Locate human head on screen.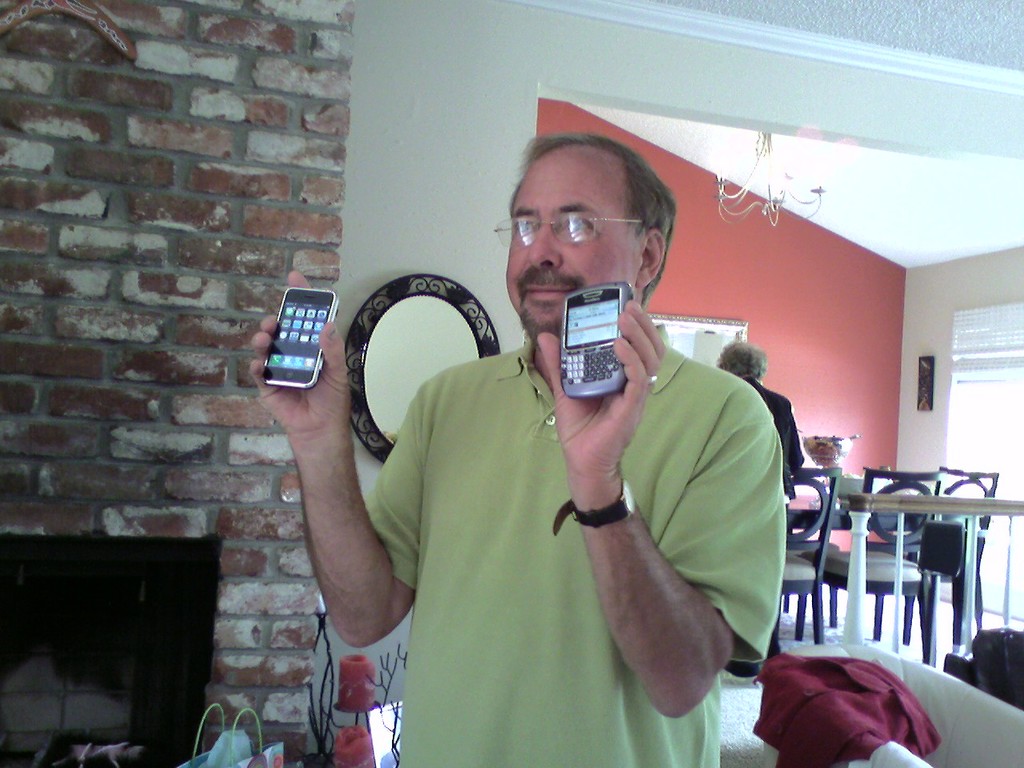
On screen at 494/117/676/318.
